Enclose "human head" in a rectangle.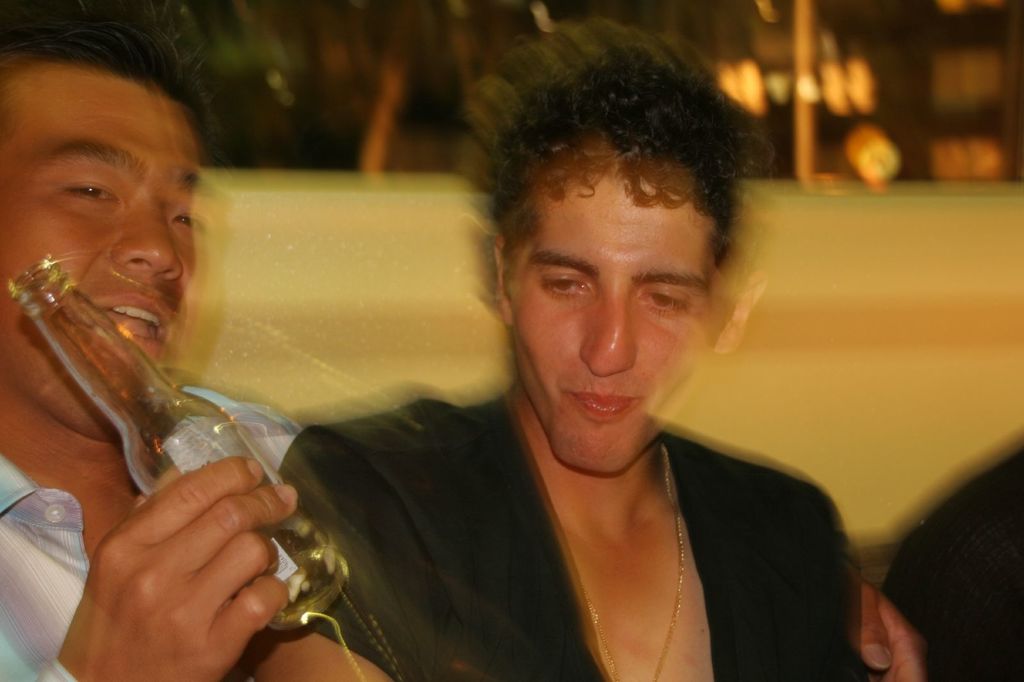
483 56 772 430.
